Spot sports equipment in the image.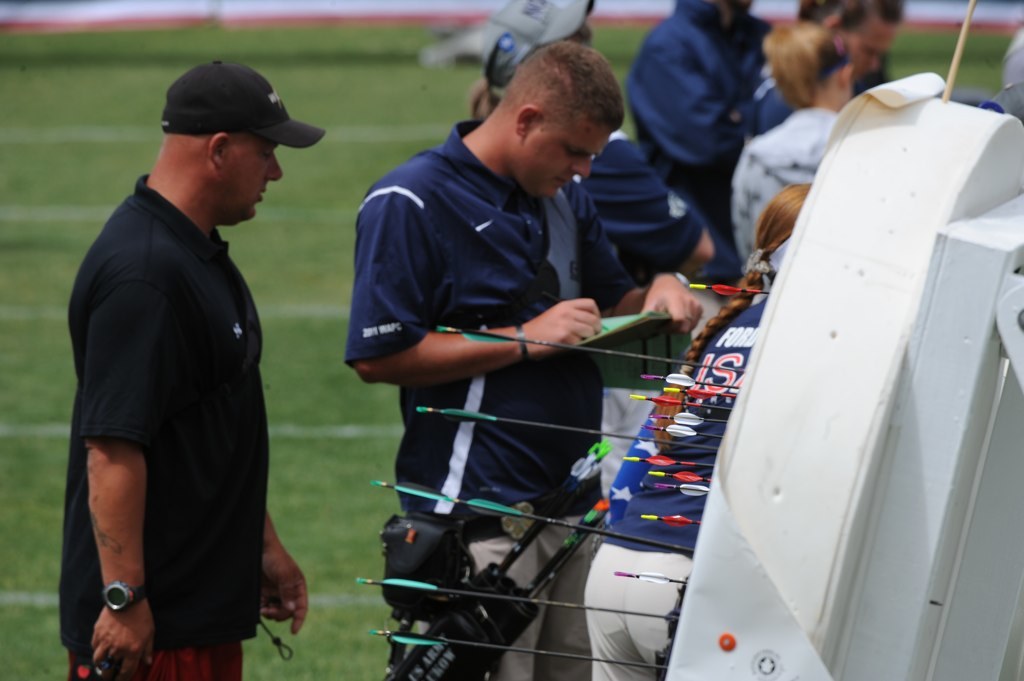
sports equipment found at bbox(370, 480, 692, 574).
